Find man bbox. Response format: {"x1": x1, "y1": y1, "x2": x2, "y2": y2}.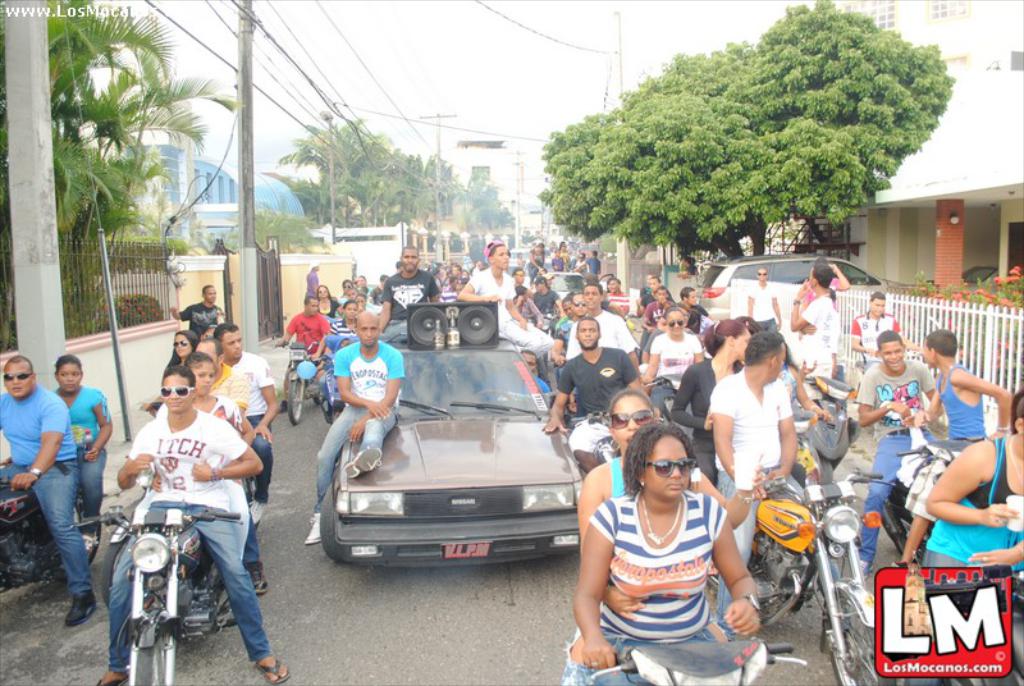
{"x1": 530, "y1": 271, "x2": 561, "y2": 326}.
